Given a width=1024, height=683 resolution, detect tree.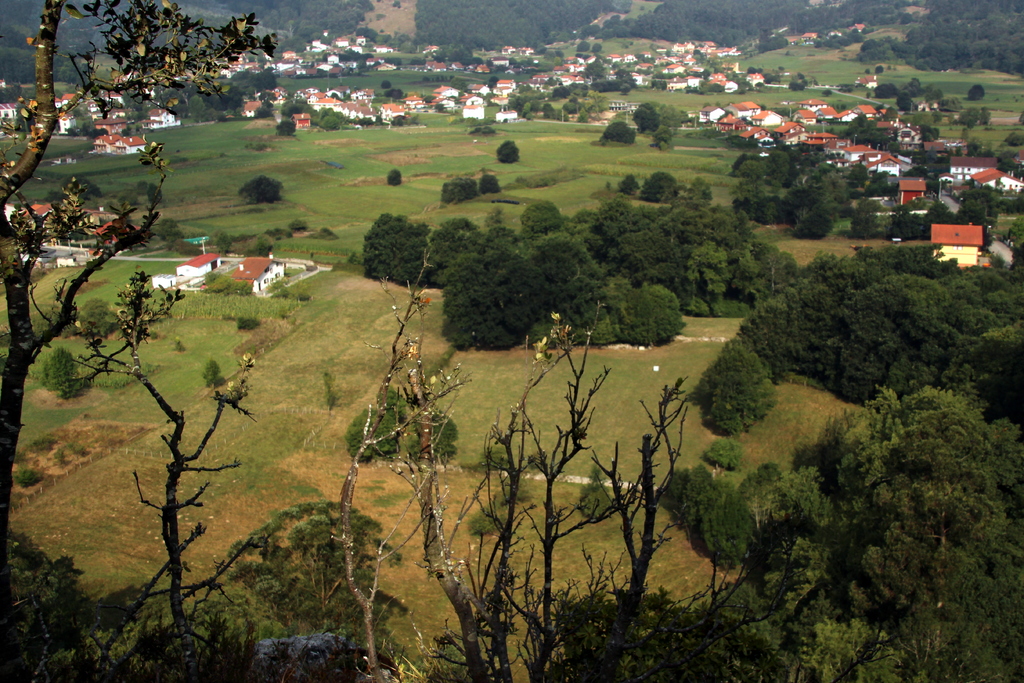
l=380, t=79, r=391, b=88.
